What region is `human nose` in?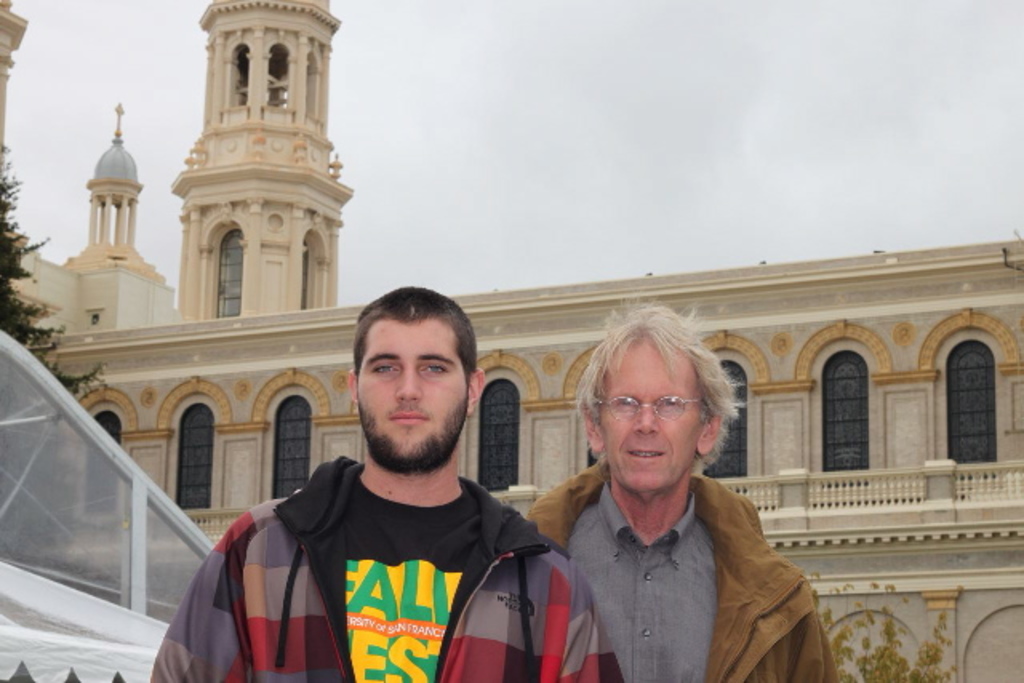
(left=629, top=406, right=661, bottom=430).
